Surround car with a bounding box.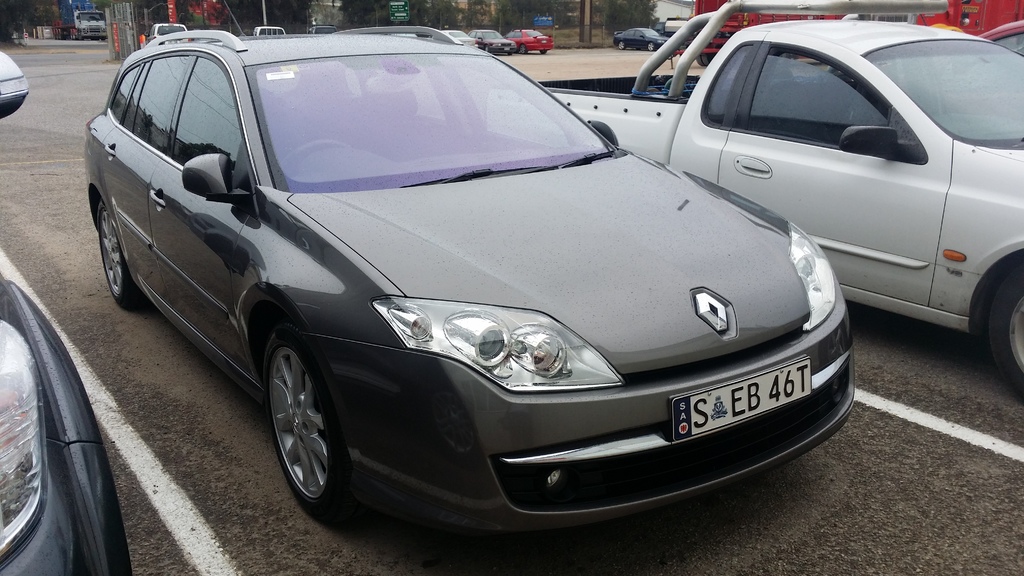
(x1=612, y1=28, x2=673, y2=54).
